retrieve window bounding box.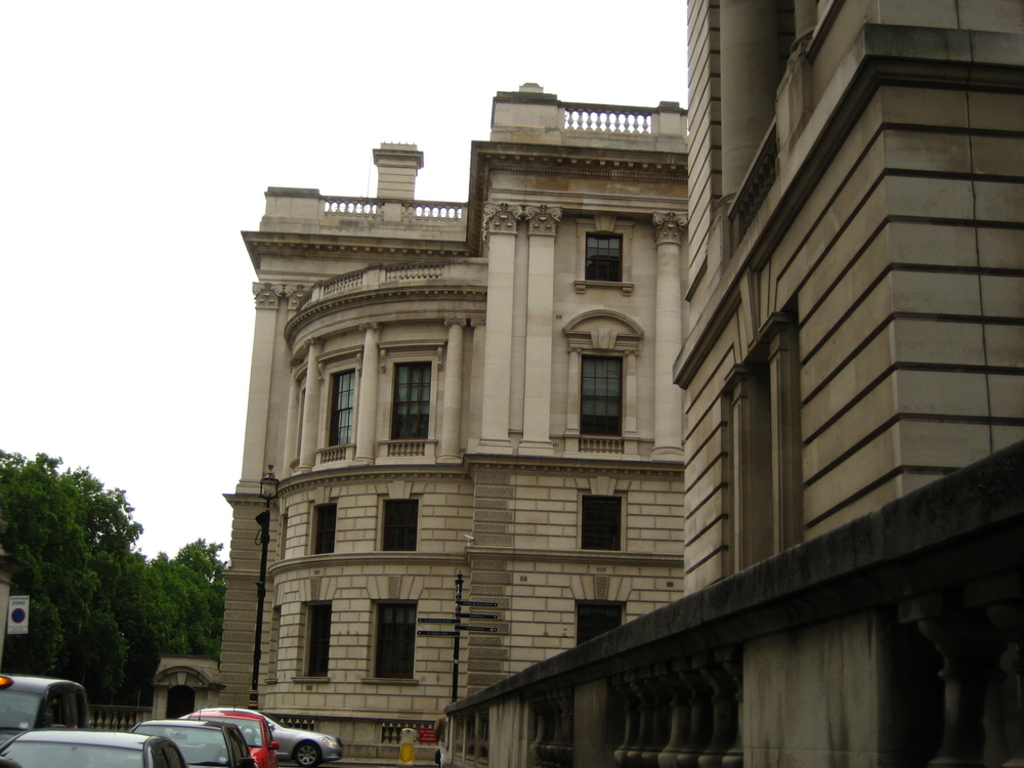
Bounding box: box=[574, 601, 625, 650].
